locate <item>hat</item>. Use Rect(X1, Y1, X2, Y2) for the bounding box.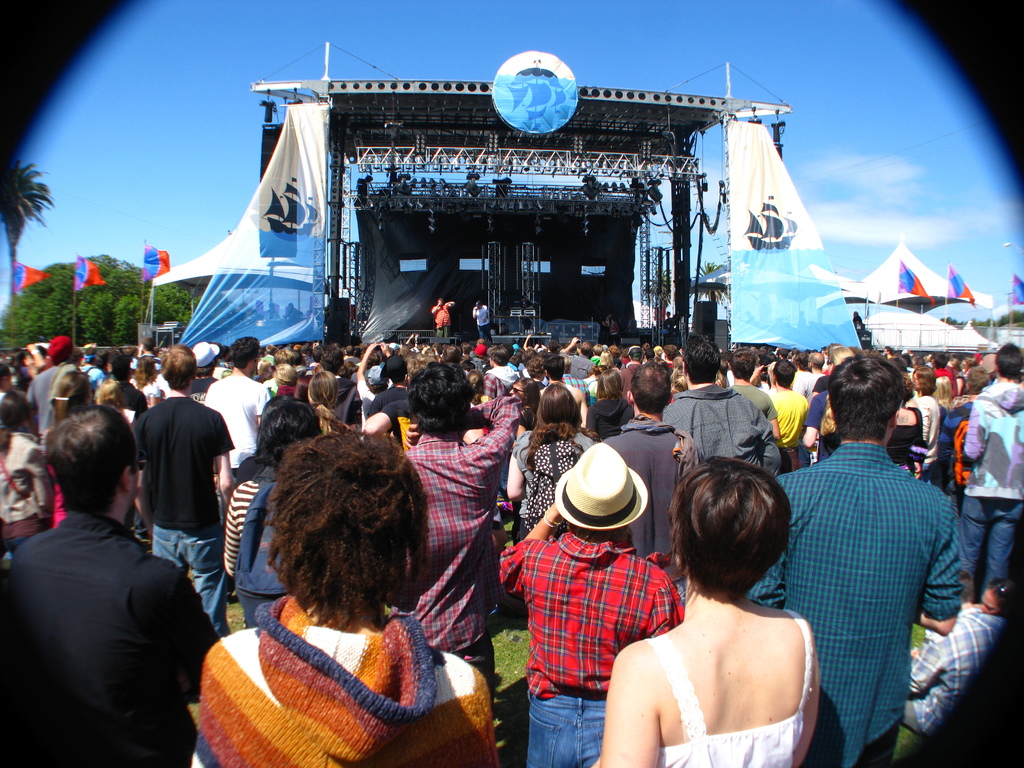
Rect(555, 442, 648, 532).
